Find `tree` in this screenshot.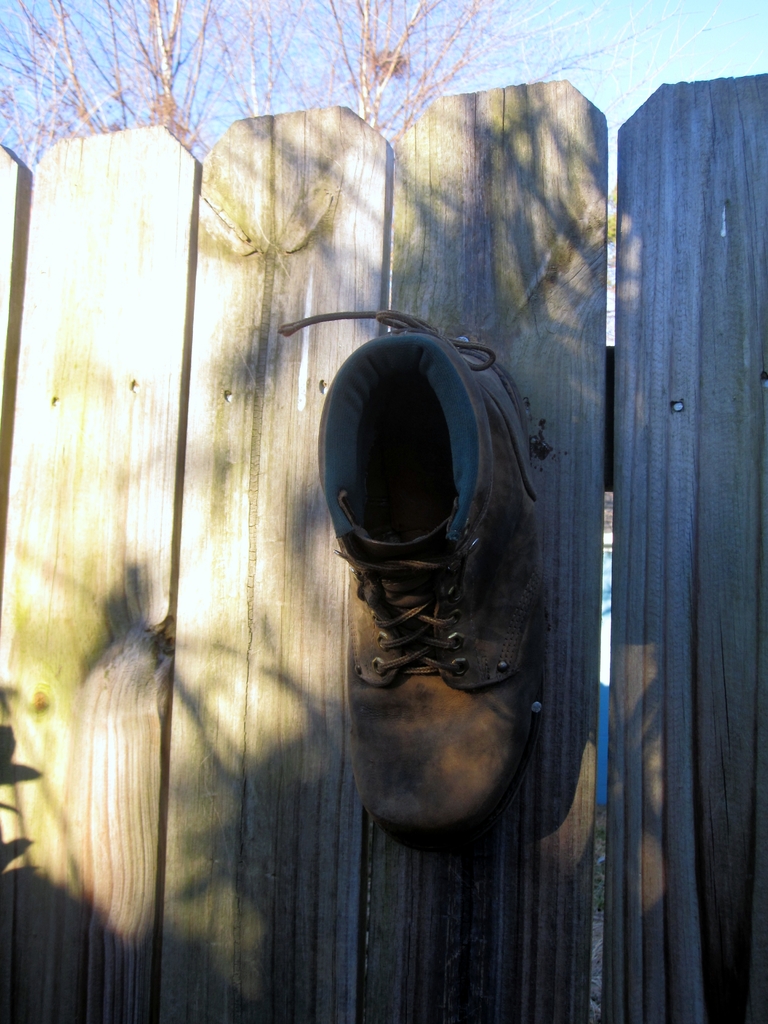
The bounding box for `tree` is pyautogui.locateOnScreen(0, 0, 707, 150).
